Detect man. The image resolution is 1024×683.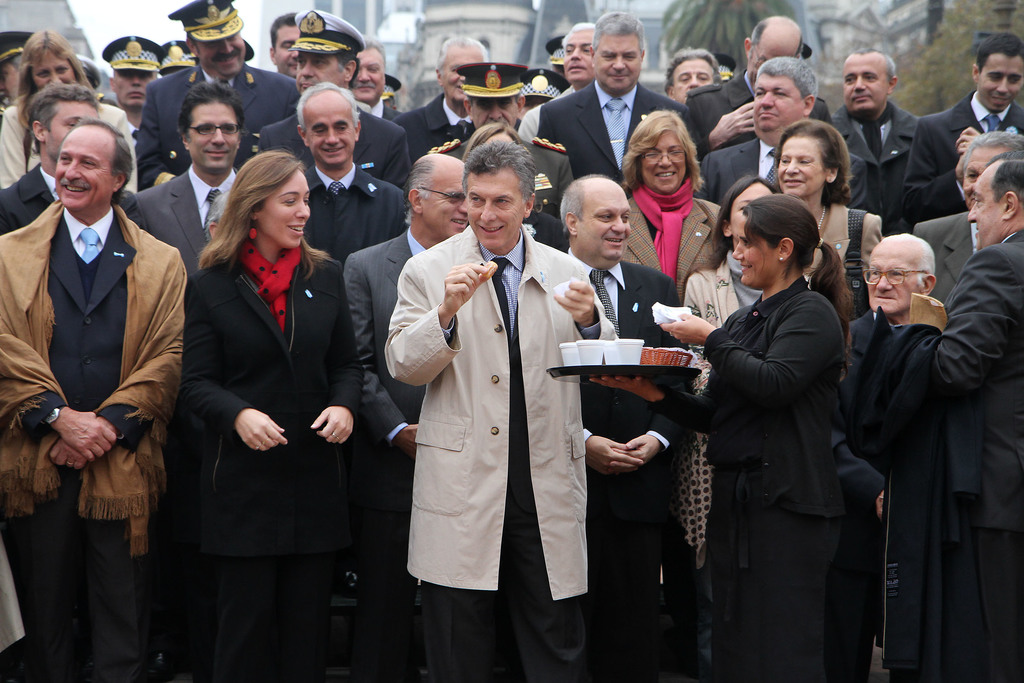
(0,83,101,236).
